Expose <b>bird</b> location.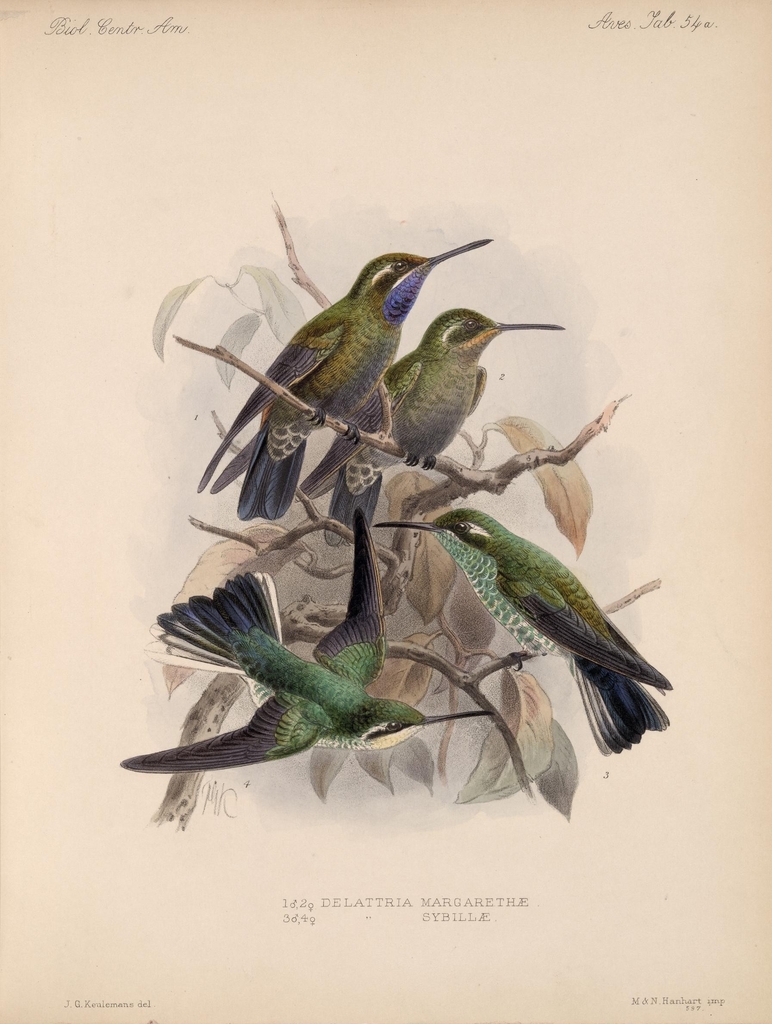
Exposed at (115, 503, 501, 771).
